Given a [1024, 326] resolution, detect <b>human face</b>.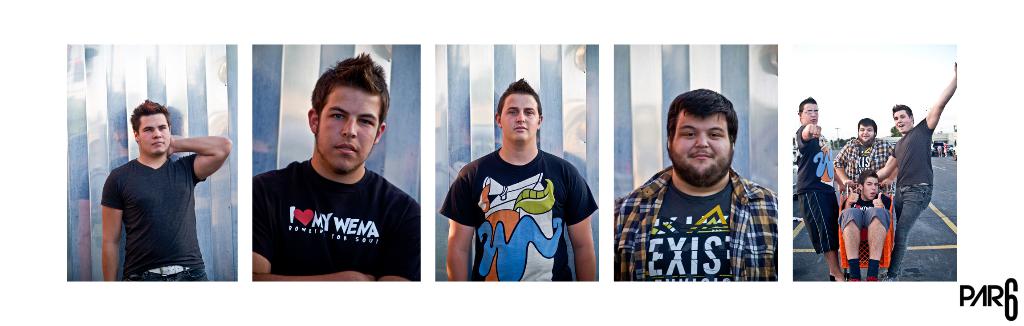
bbox=(314, 88, 381, 170).
